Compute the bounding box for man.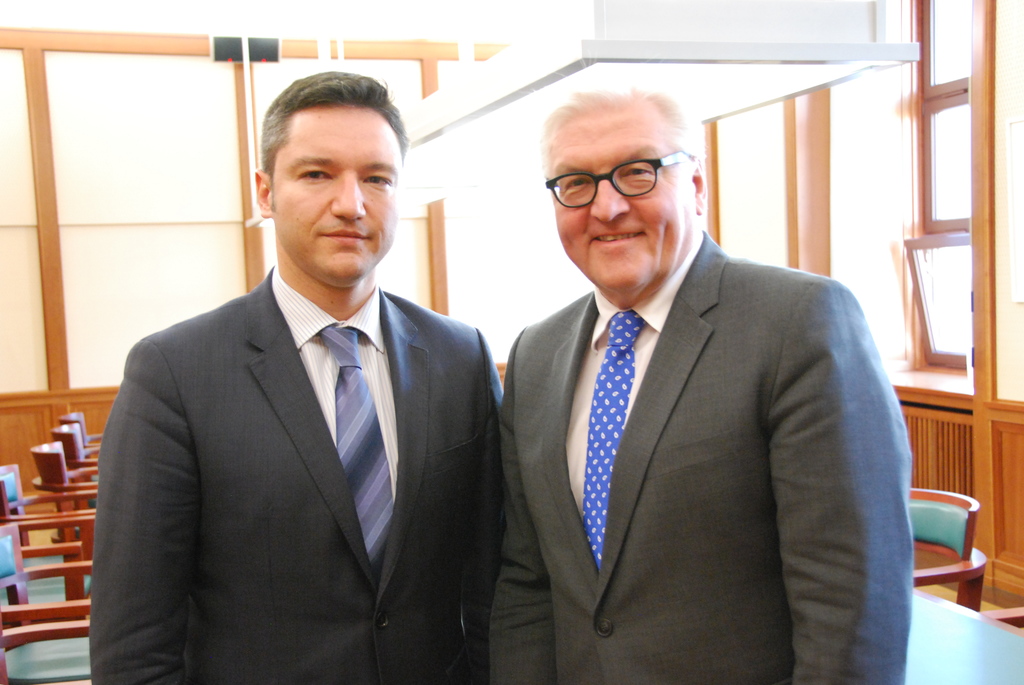
<box>469,75,879,678</box>.
